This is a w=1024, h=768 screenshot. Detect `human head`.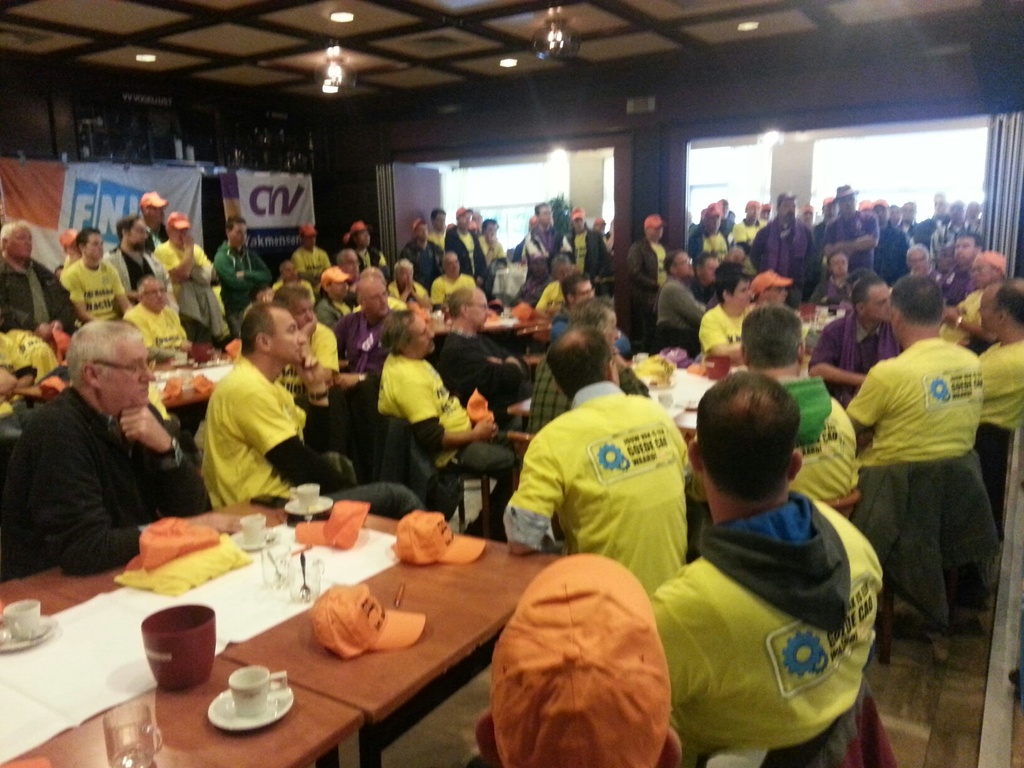
bbox=[567, 298, 620, 342].
